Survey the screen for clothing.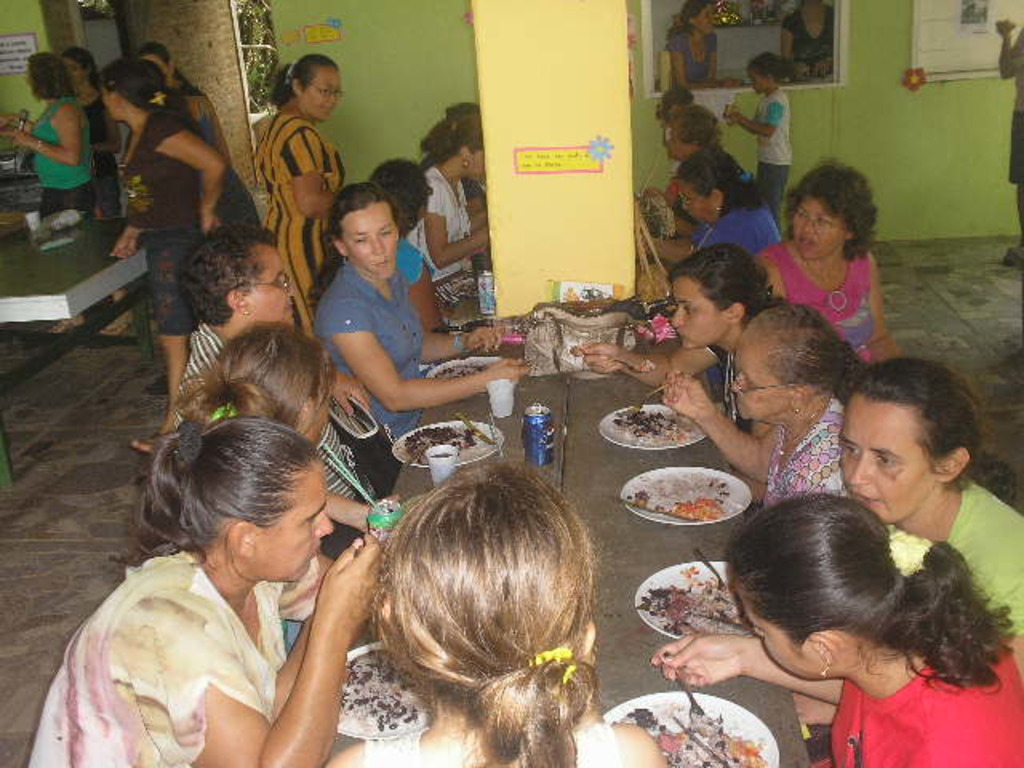
Survey found: {"x1": 664, "y1": 152, "x2": 766, "y2": 211}.
